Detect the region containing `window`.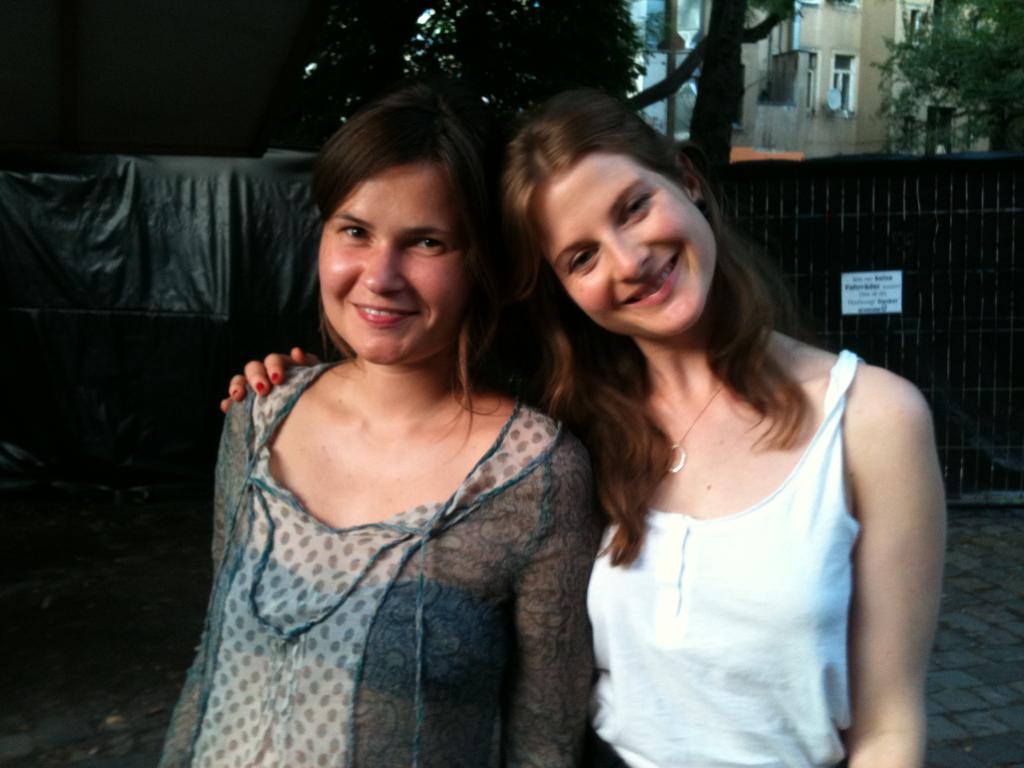
(x1=831, y1=50, x2=858, y2=113).
